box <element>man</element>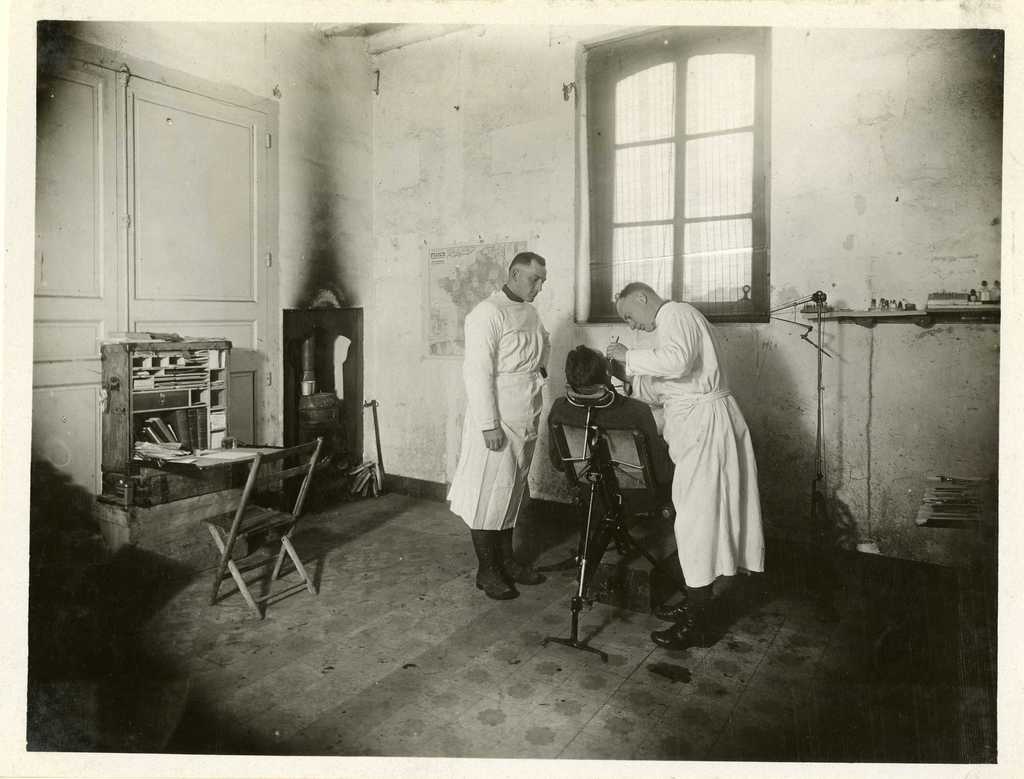
l=547, t=340, r=669, b=513
